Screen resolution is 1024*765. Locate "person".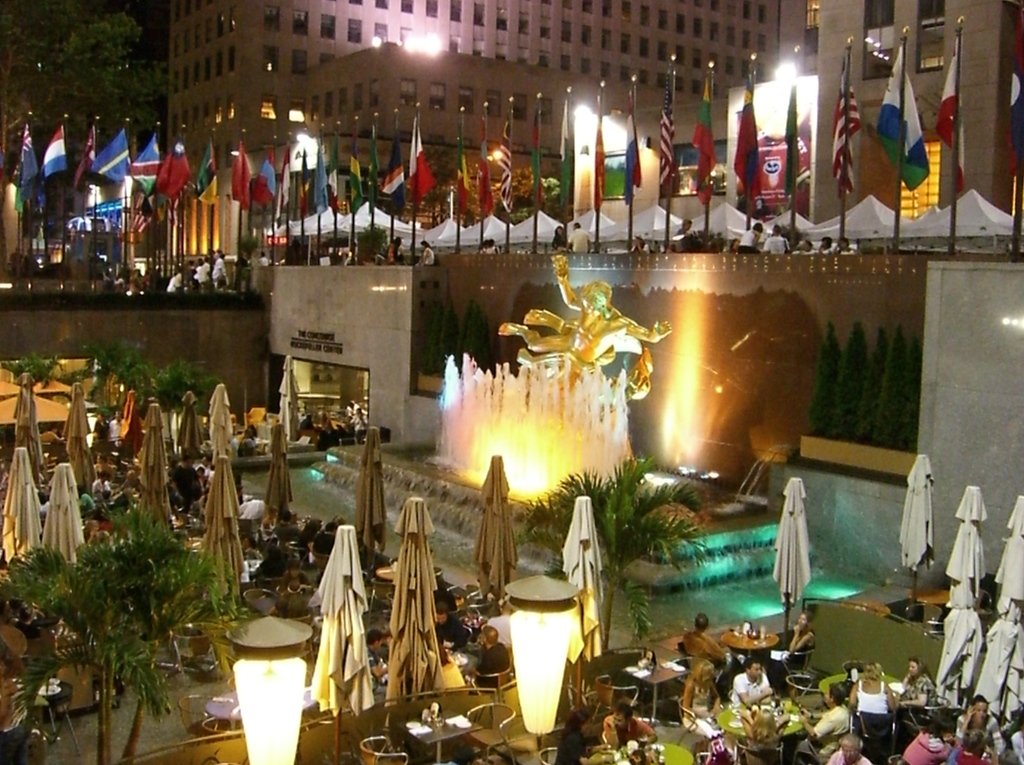
box(676, 216, 690, 233).
